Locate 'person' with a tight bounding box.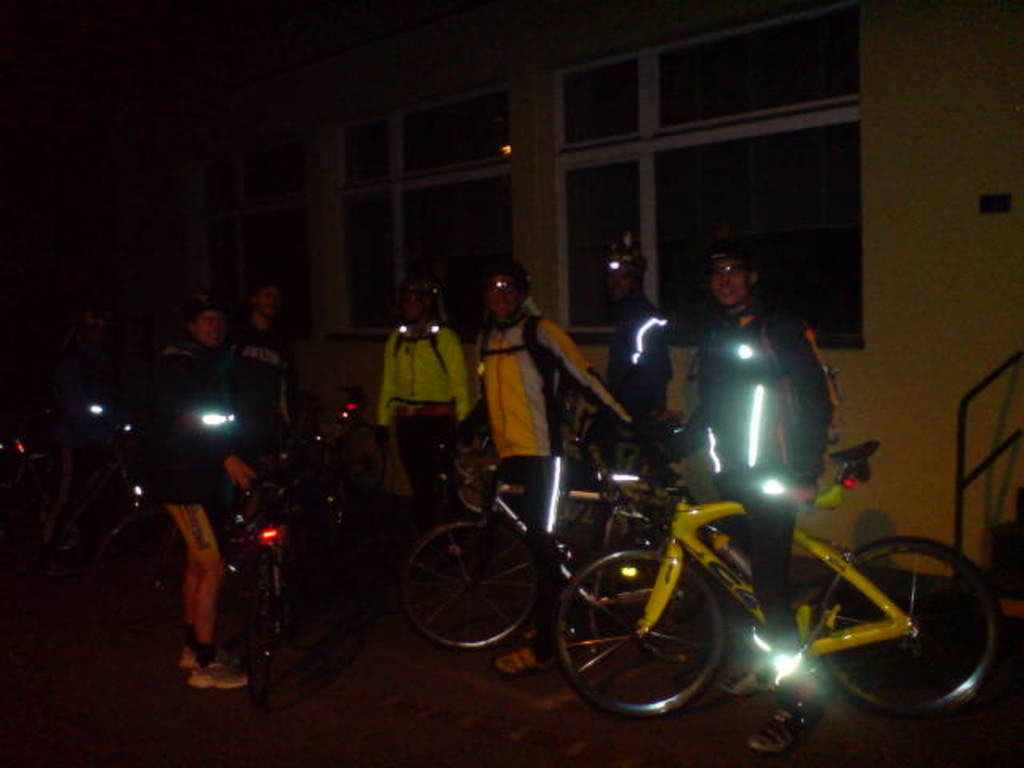
138,294,246,680.
